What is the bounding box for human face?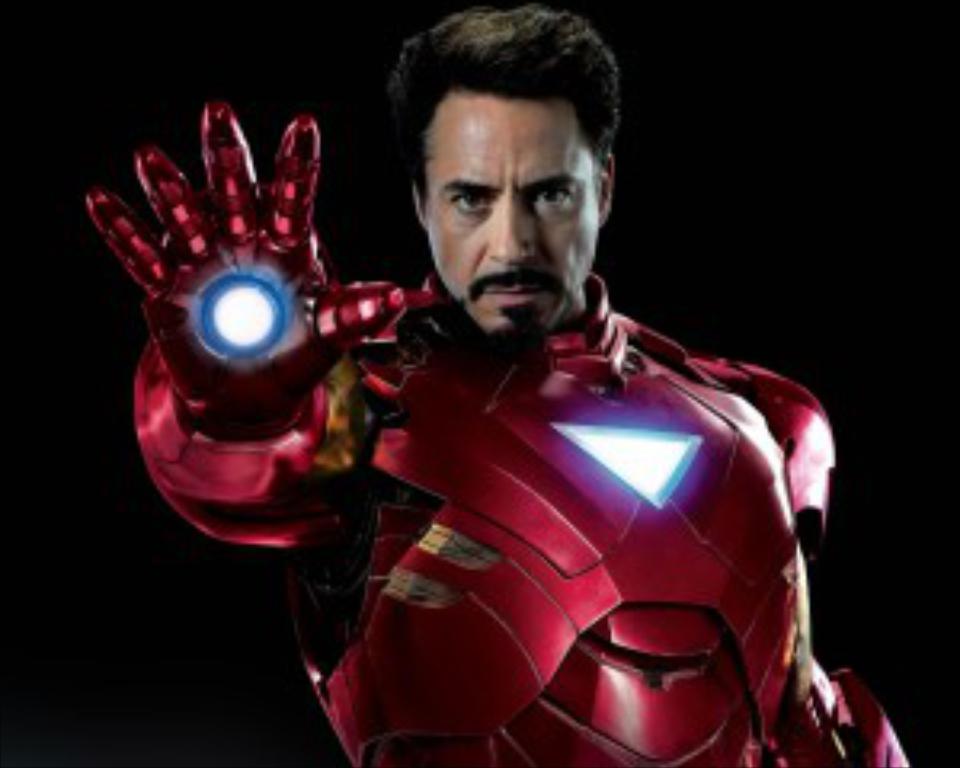
[left=419, top=93, right=602, bottom=330].
